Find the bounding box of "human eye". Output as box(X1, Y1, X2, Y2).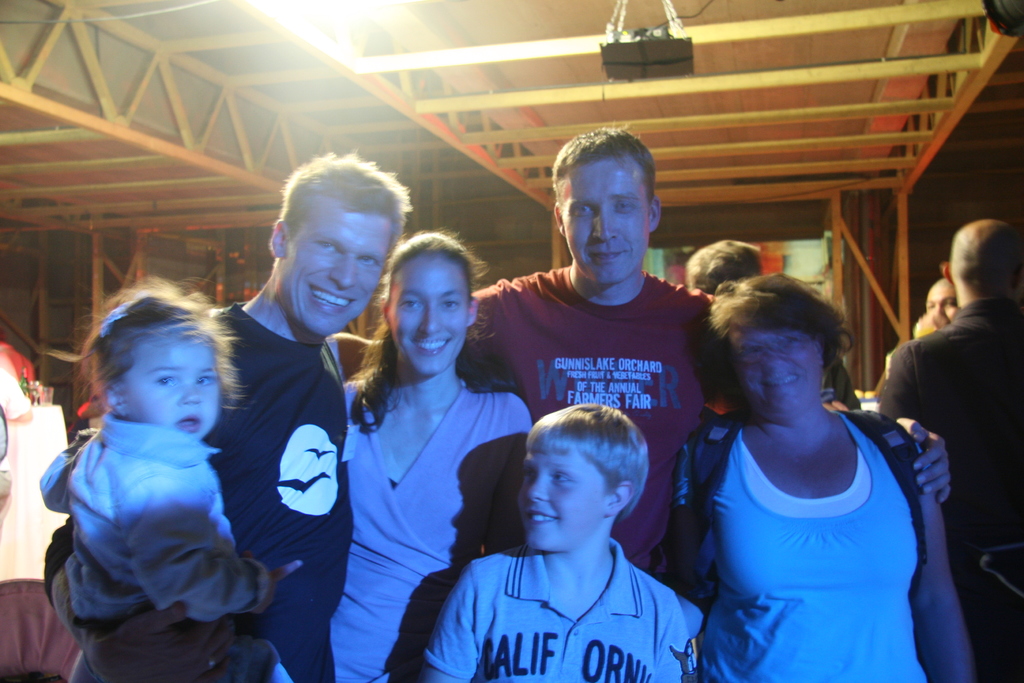
box(398, 294, 420, 313).
